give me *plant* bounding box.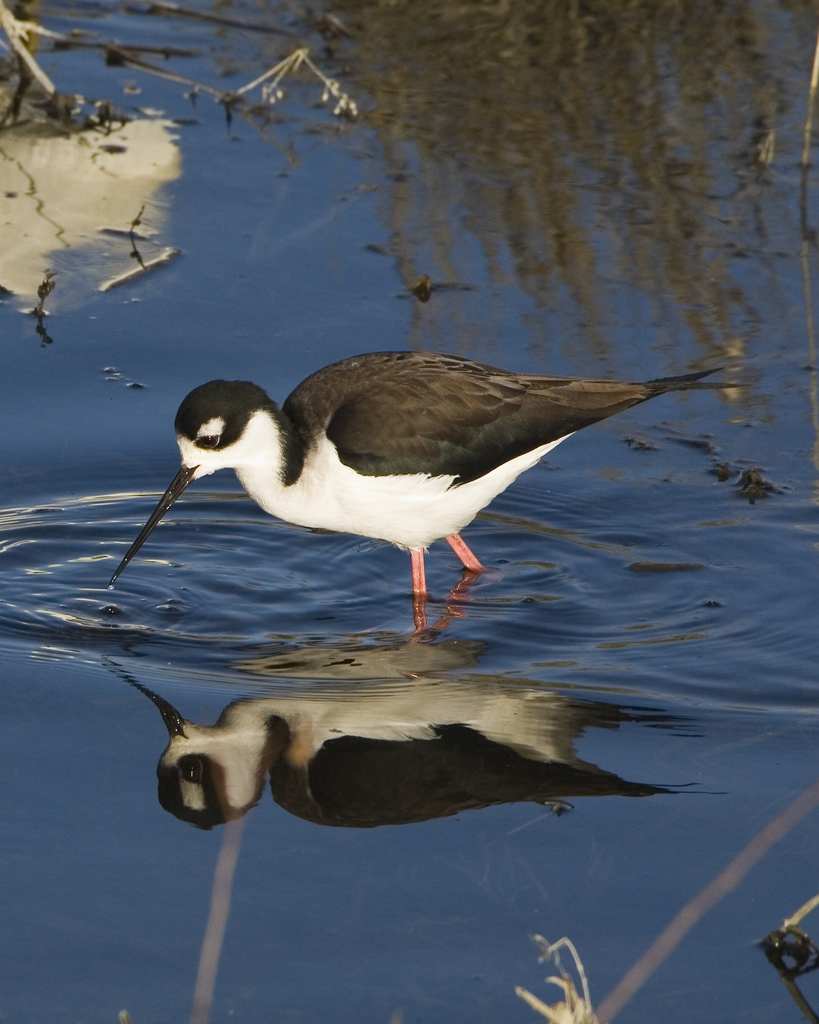
x1=220 y1=37 x2=367 y2=125.
